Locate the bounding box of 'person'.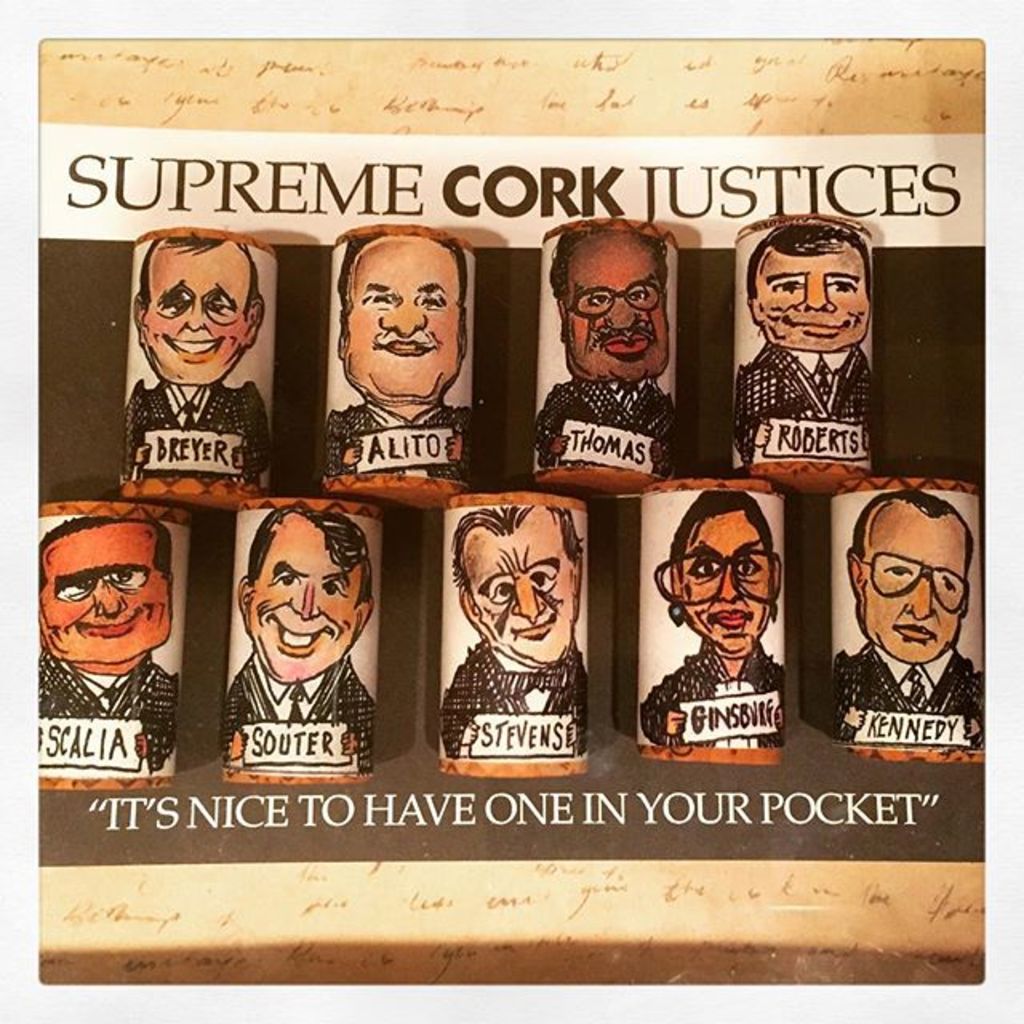
Bounding box: region(835, 490, 984, 744).
